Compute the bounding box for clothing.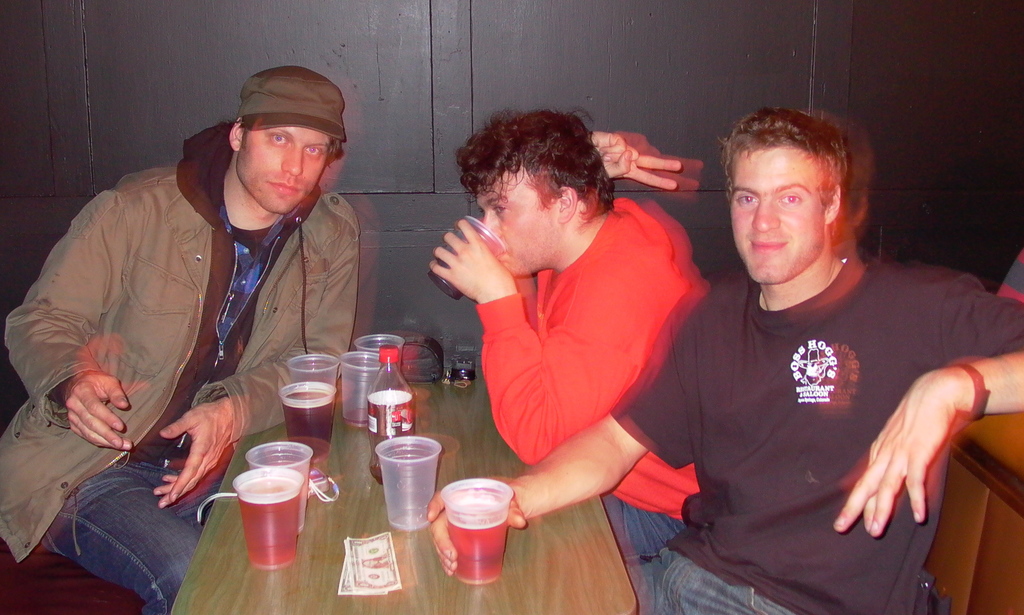
[left=623, top=255, right=1023, bottom=614].
